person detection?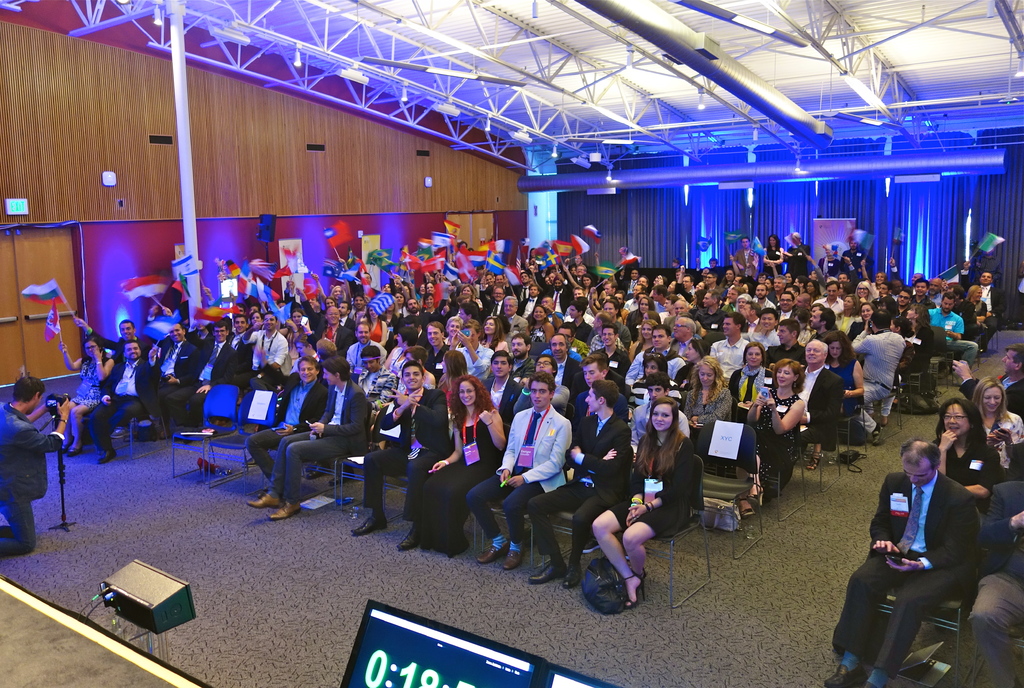
region(370, 359, 451, 552)
